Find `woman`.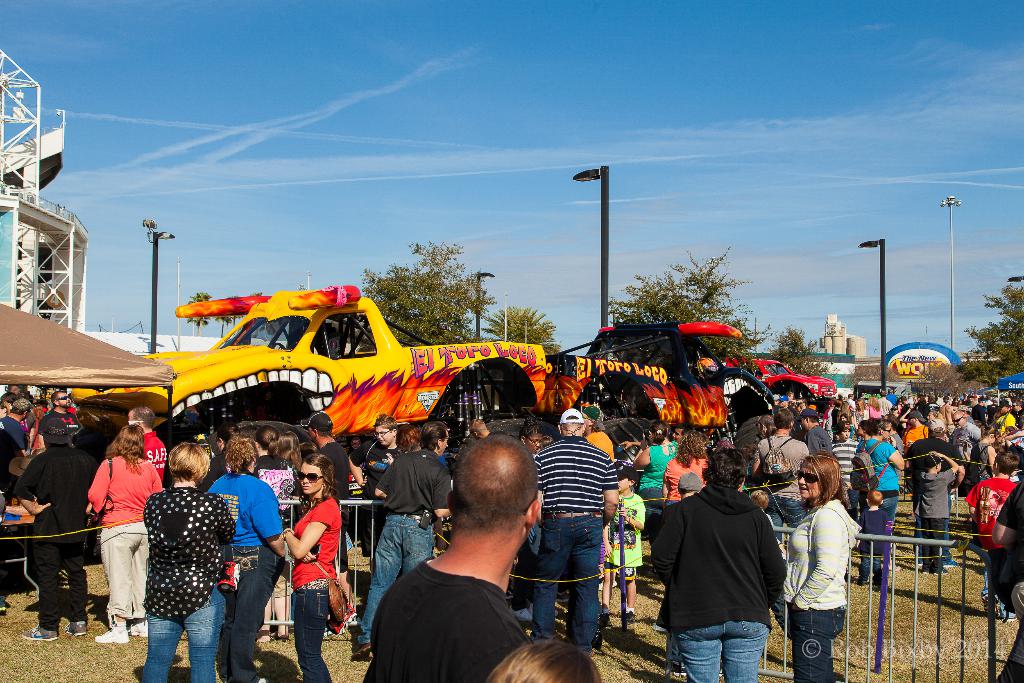
crop(858, 414, 905, 591).
